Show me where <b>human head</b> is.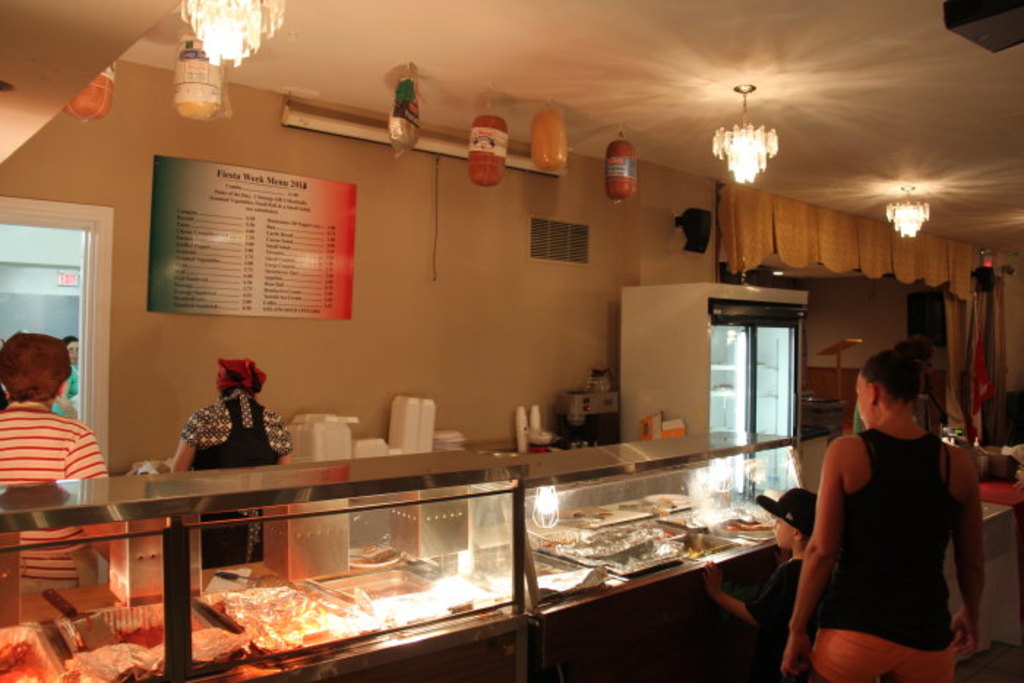
<b>human head</b> is at bbox=[860, 357, 942, 445].
